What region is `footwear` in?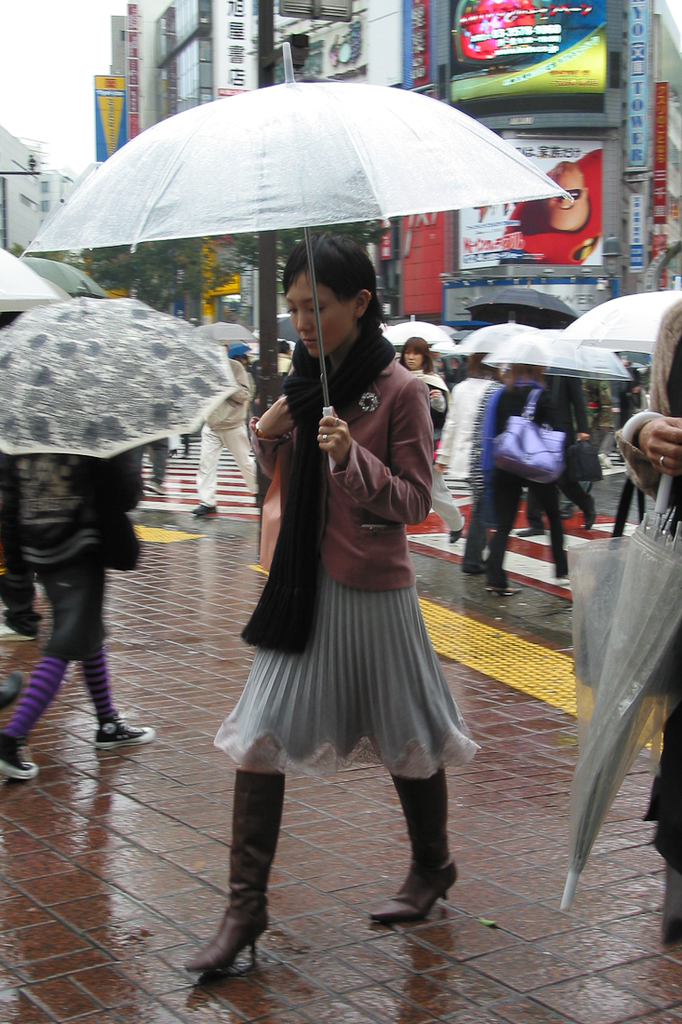
box(0, 738, 51, 785).
